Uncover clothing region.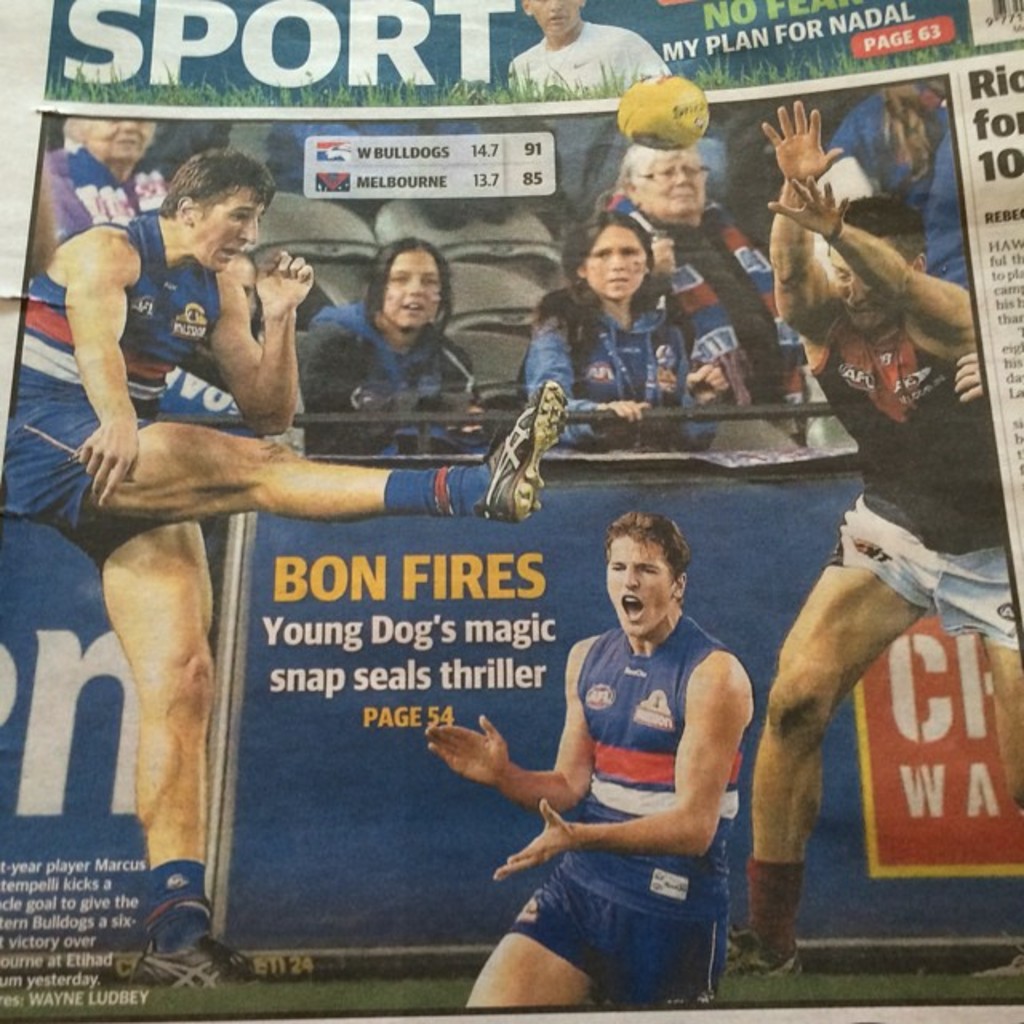
Uncovered: 771 278 1022 656.
